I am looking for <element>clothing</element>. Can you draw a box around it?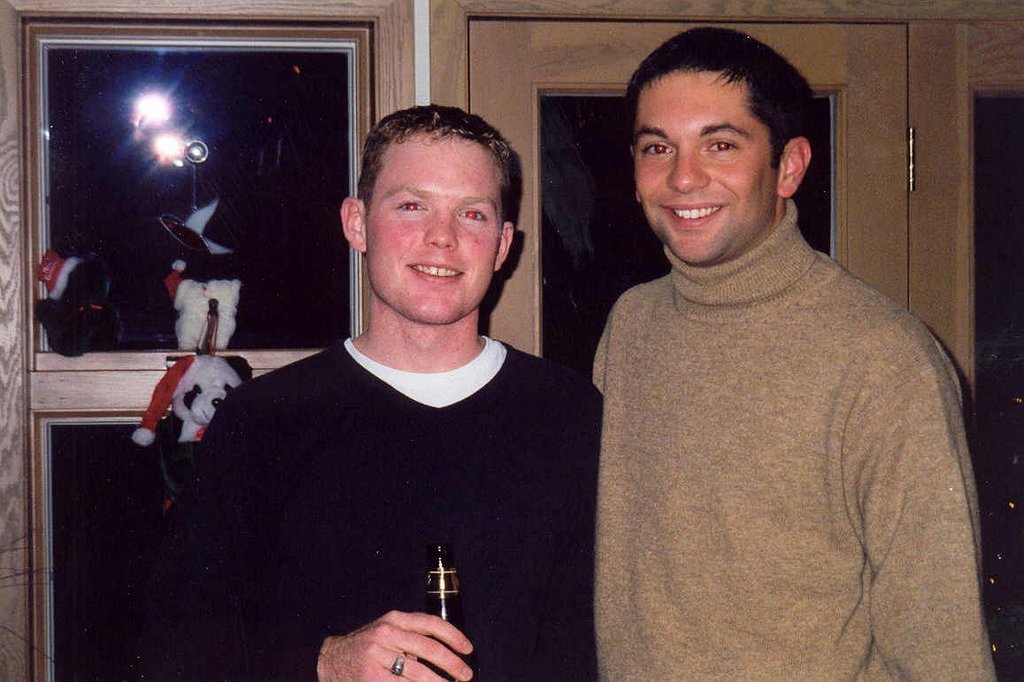
Sure, the bounding box is left=593, top=199, right=999, bottom=681.
